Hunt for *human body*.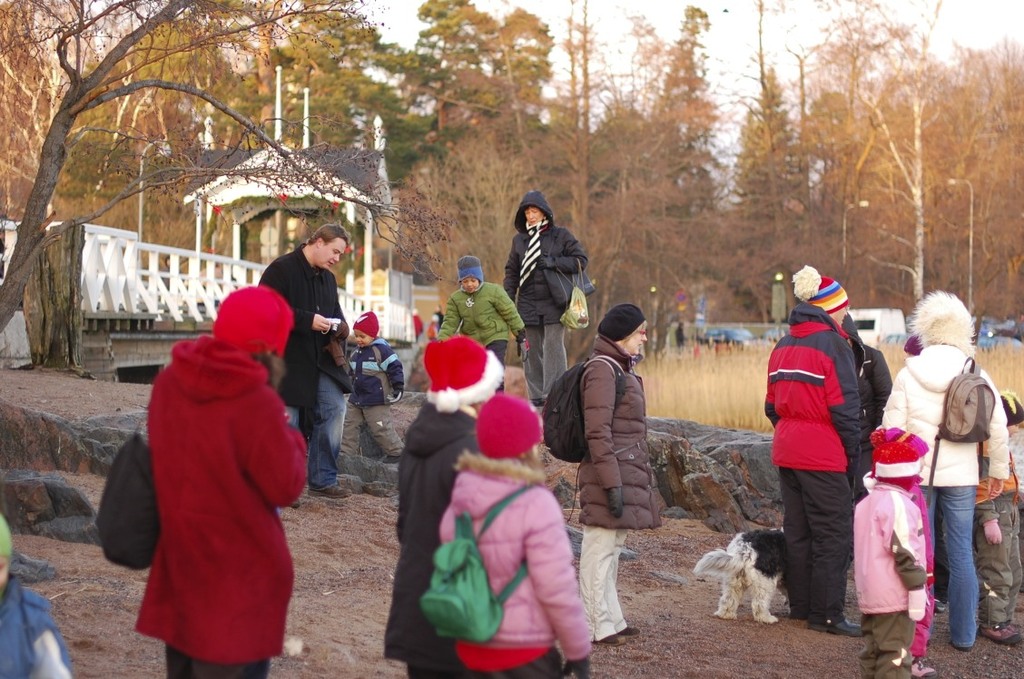
Hunted down at <box>360,334,401,456</box>.
